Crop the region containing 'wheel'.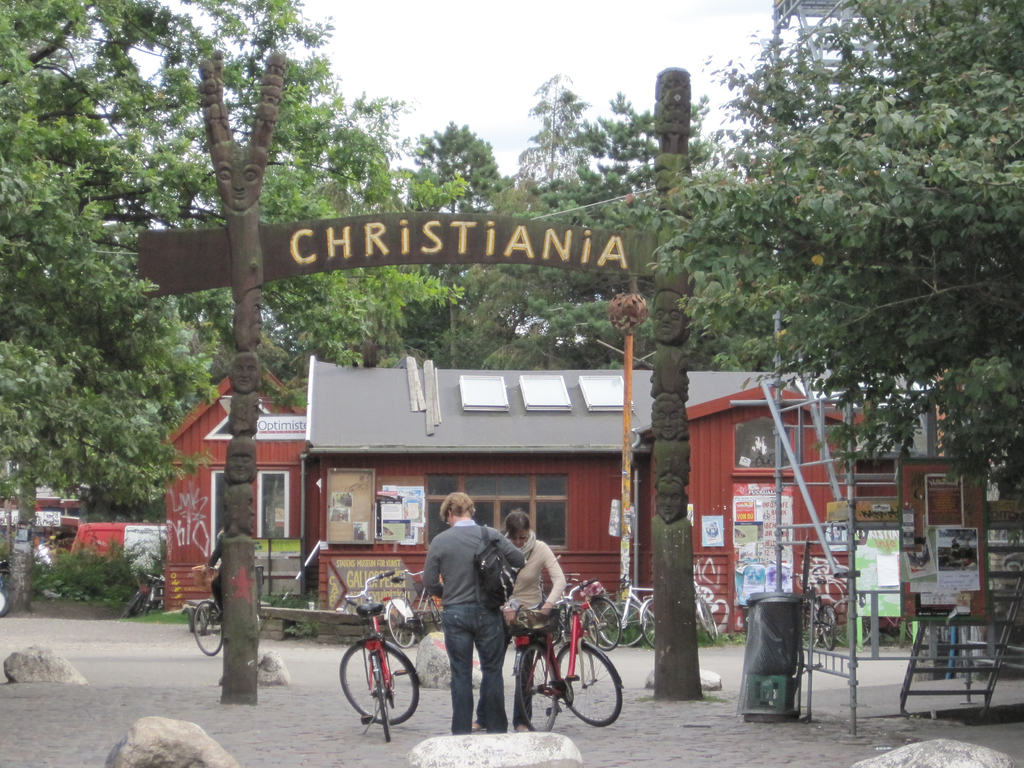
Crop region: x1=588, y1=594, x2=621, y2=653.
